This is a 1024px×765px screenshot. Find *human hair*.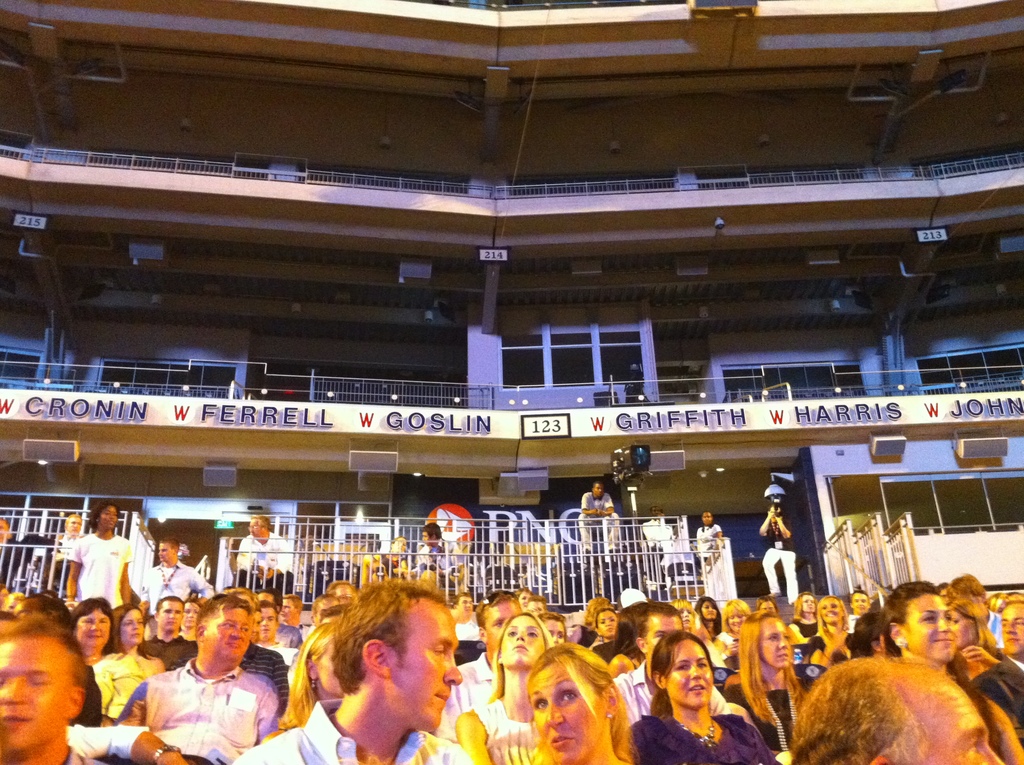
Bounding box: l=158, t=536, r=175, b=556.
